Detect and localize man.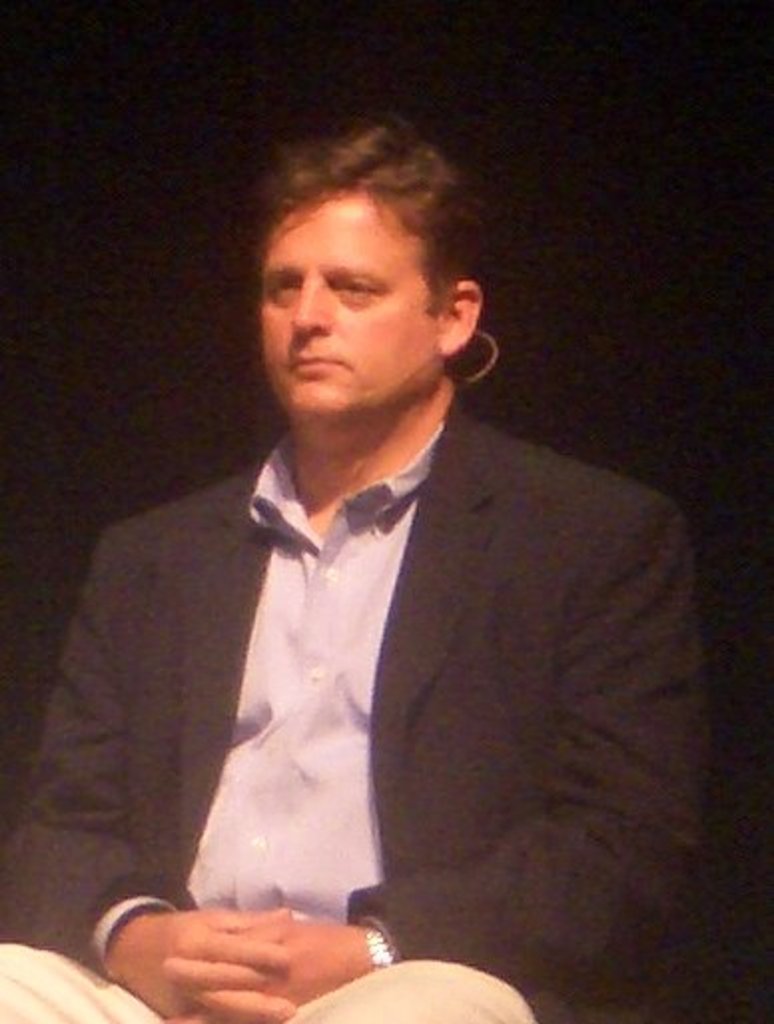
Localized at [left=72, top=140, right=708, bottom=986].
